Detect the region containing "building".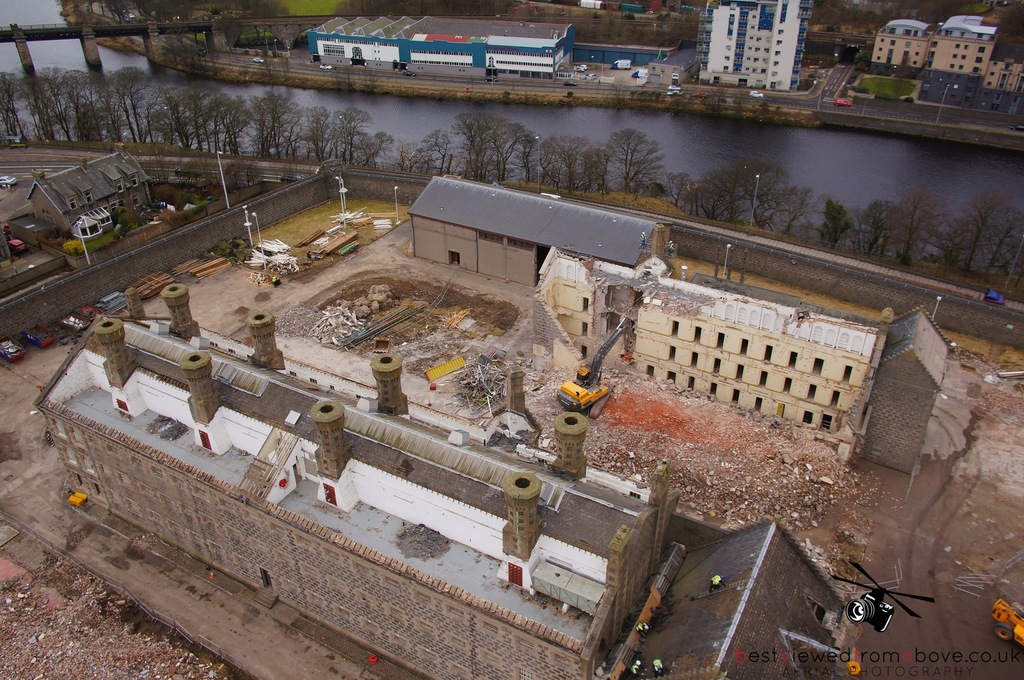
Rect(34, 280, 852, 668).
